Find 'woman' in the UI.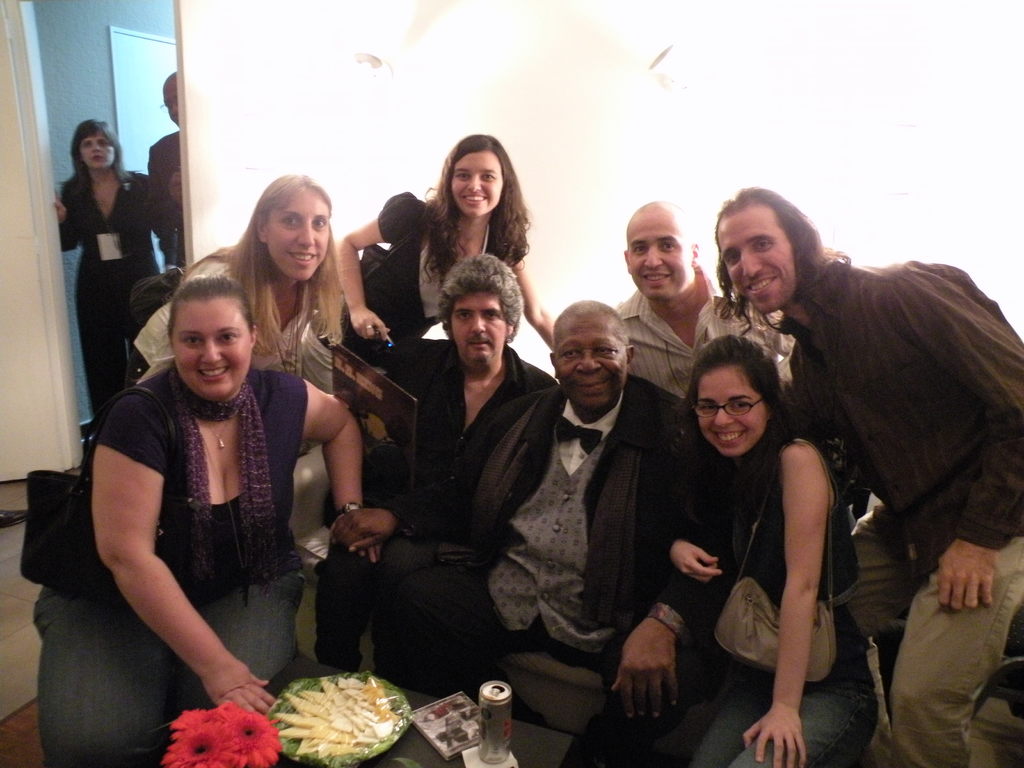
UI element at bbox(342, 130, 561, 369).
